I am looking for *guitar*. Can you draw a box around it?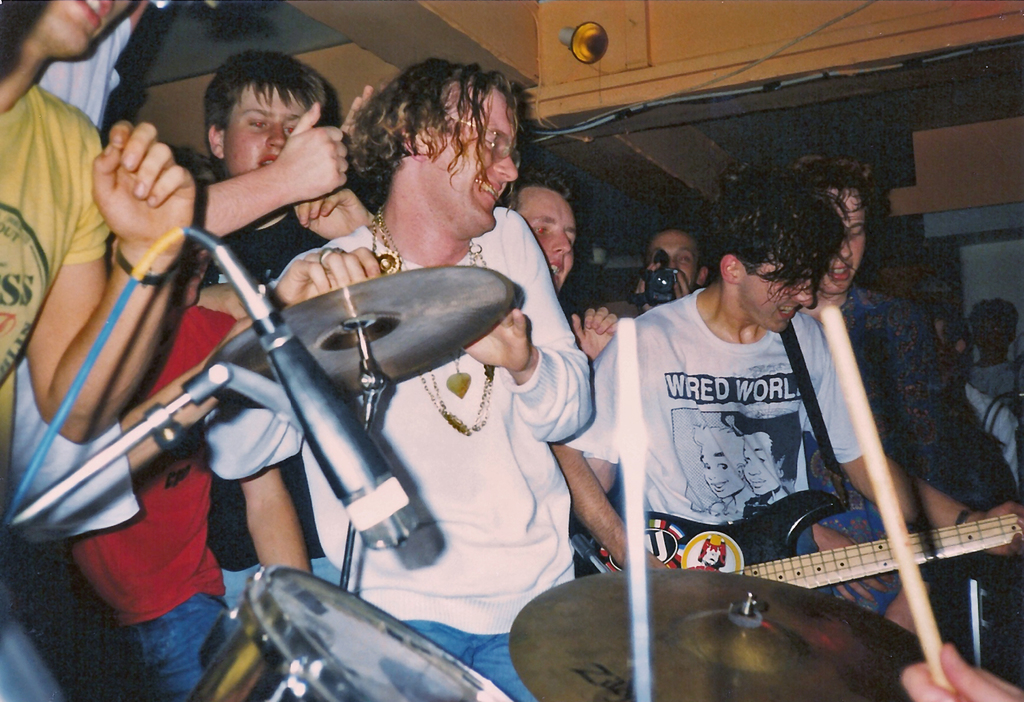
Sure, the bounding box is locate(596, 474, 1017, 579).
